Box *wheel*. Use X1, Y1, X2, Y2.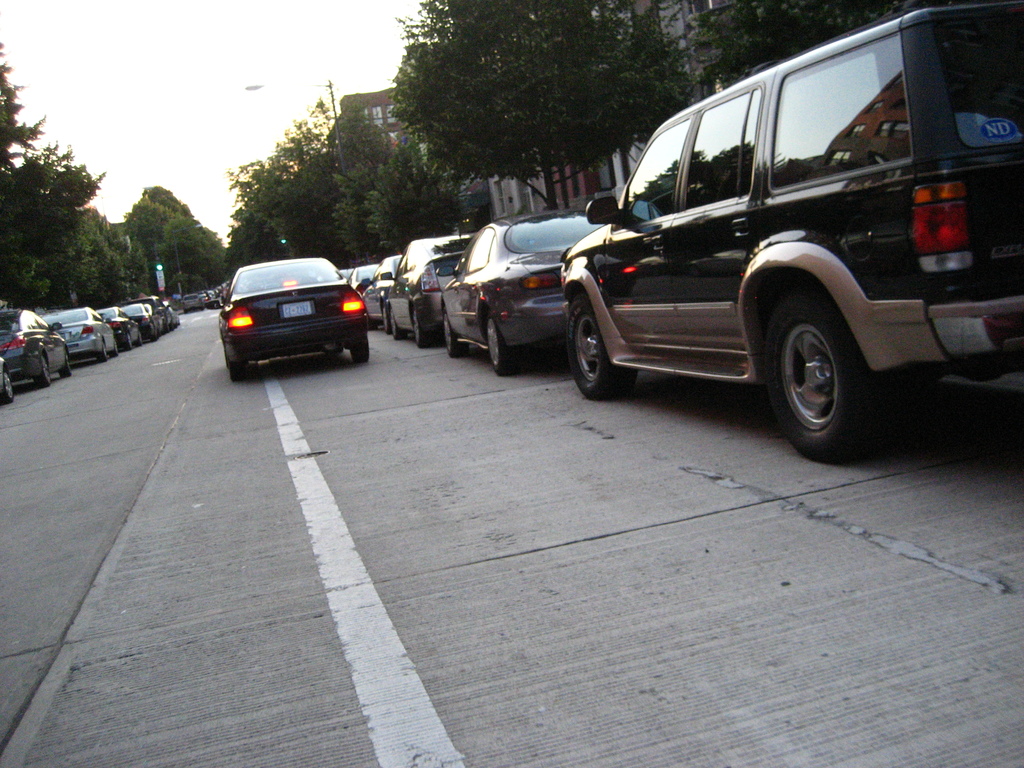
109, 340, 116, 356.
